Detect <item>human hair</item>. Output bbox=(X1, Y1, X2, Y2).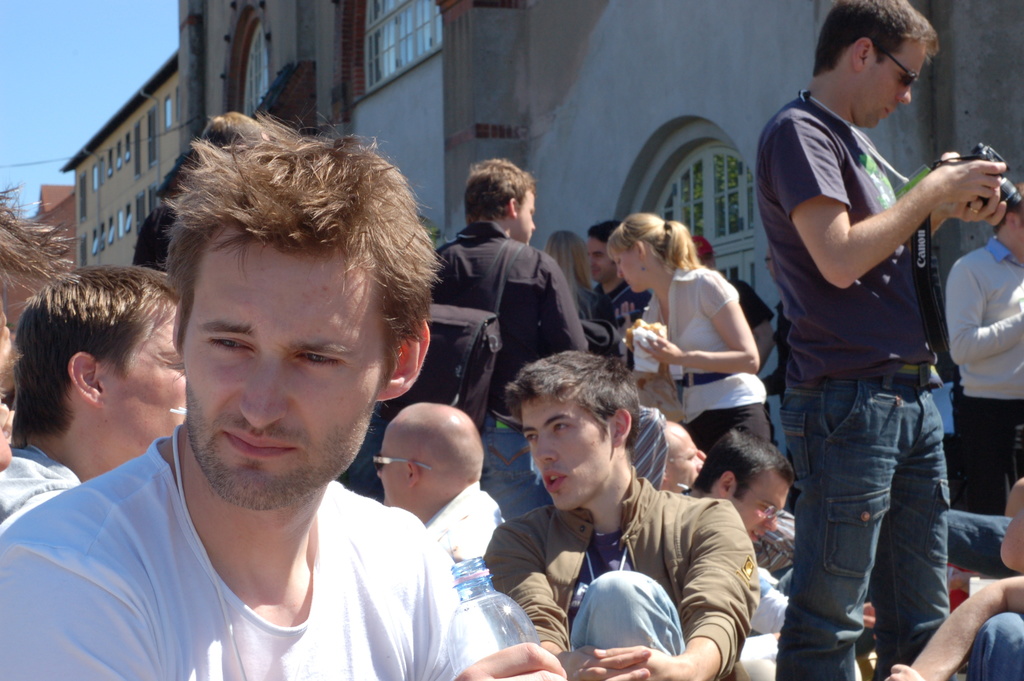
bbox=(165, 104, 446, 364).
